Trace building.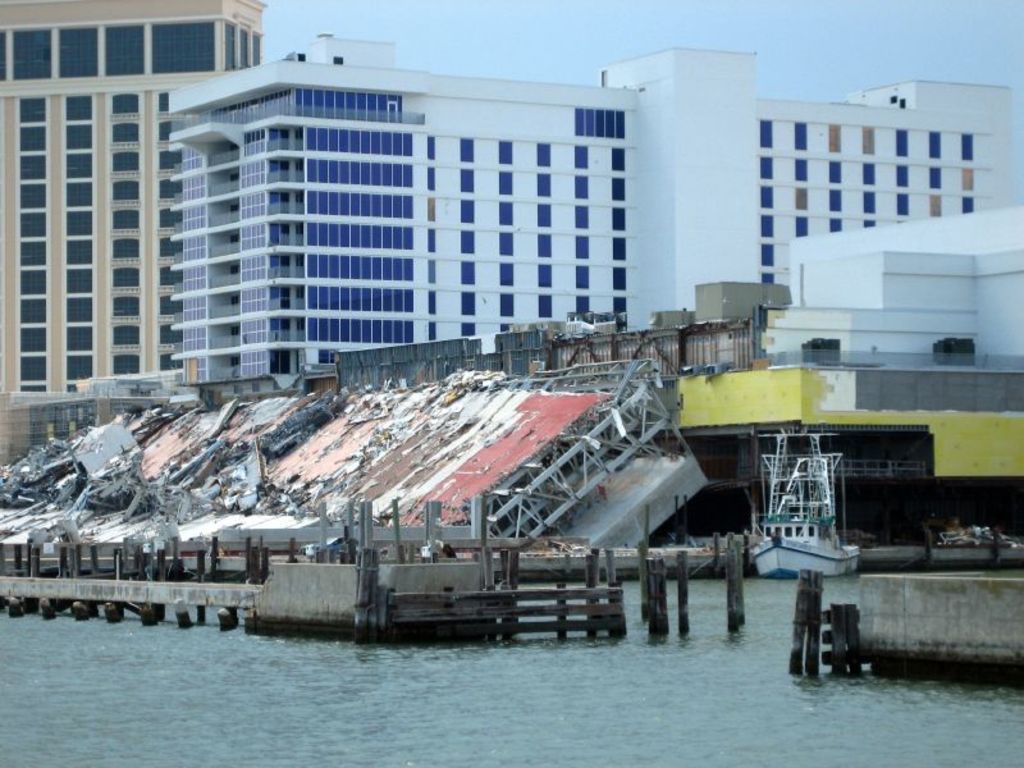
Traced to 763, 206, 1023, 372.
